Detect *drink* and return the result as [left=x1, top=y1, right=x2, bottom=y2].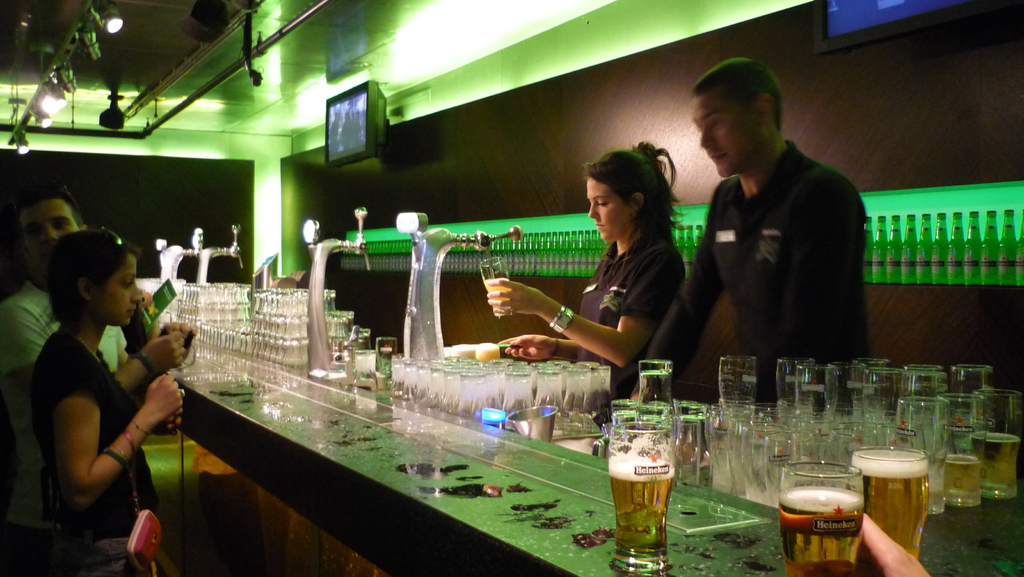
[left=484, top=275, right=509, bottom=314].
